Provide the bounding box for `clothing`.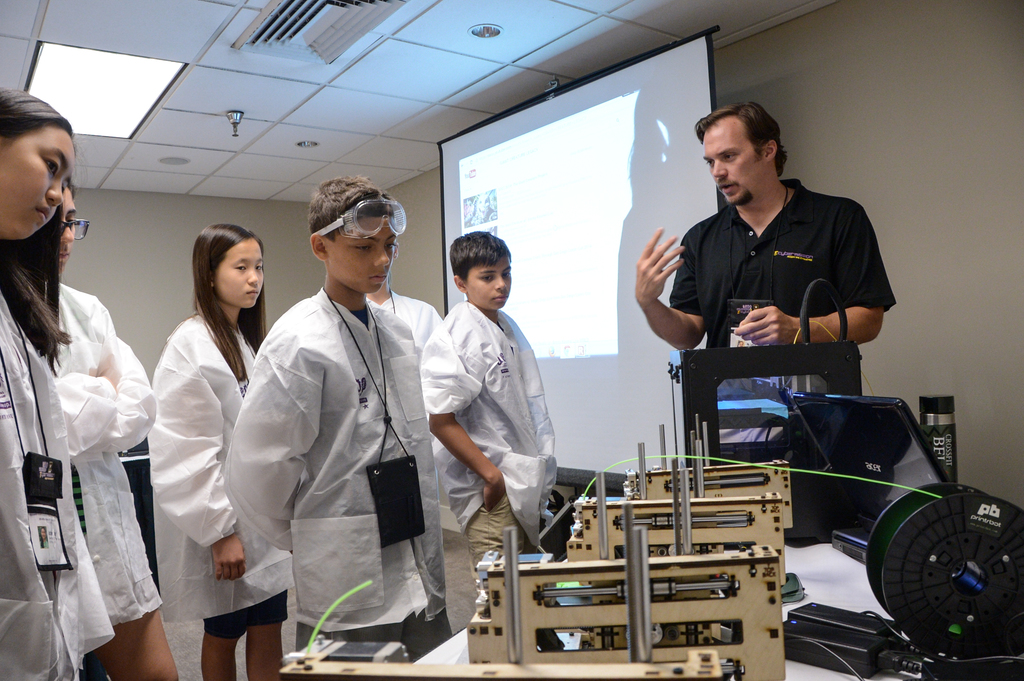
[141,303,276,627].
